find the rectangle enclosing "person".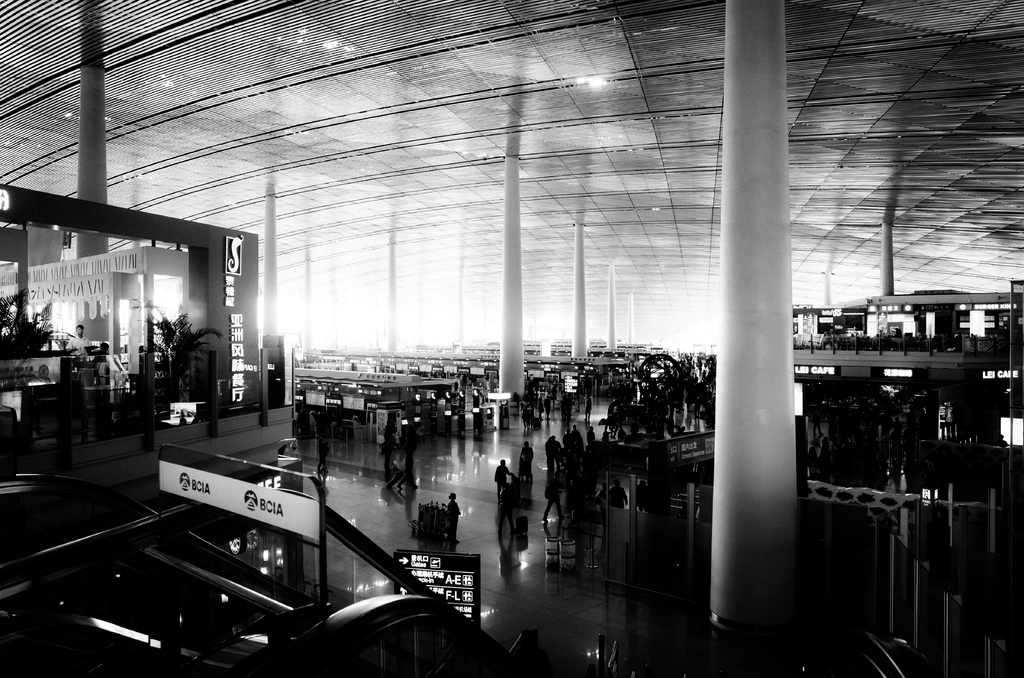
pyautogui.locateOnScreen(891, 415, 904, 435).
